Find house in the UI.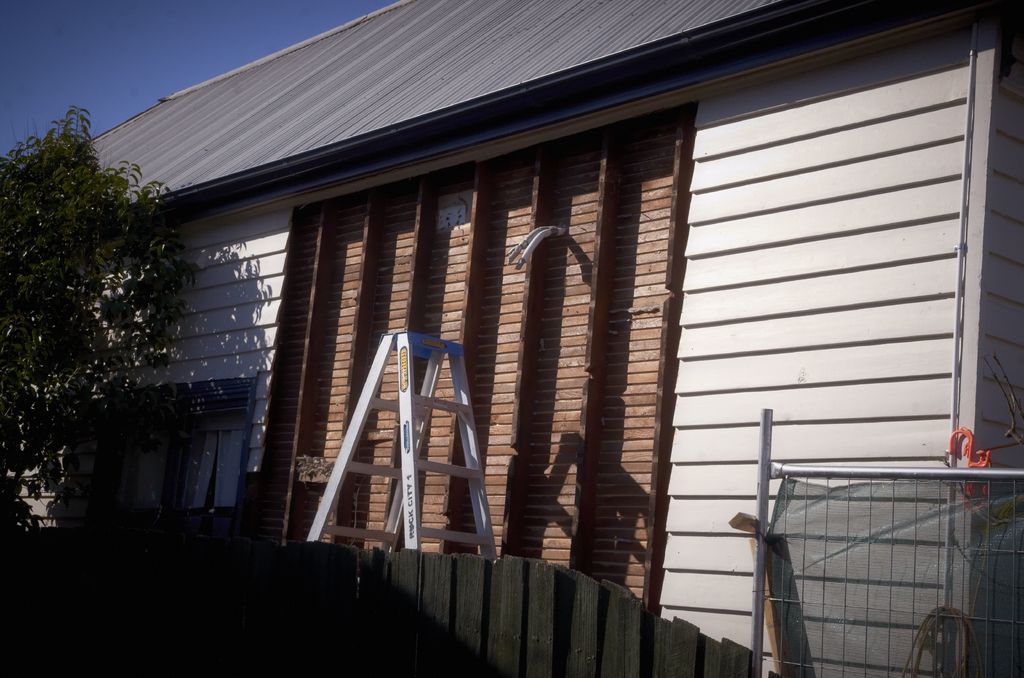
UI element at {"left": 0, "top": 0, "right": 1023, "bottom": 677}.
